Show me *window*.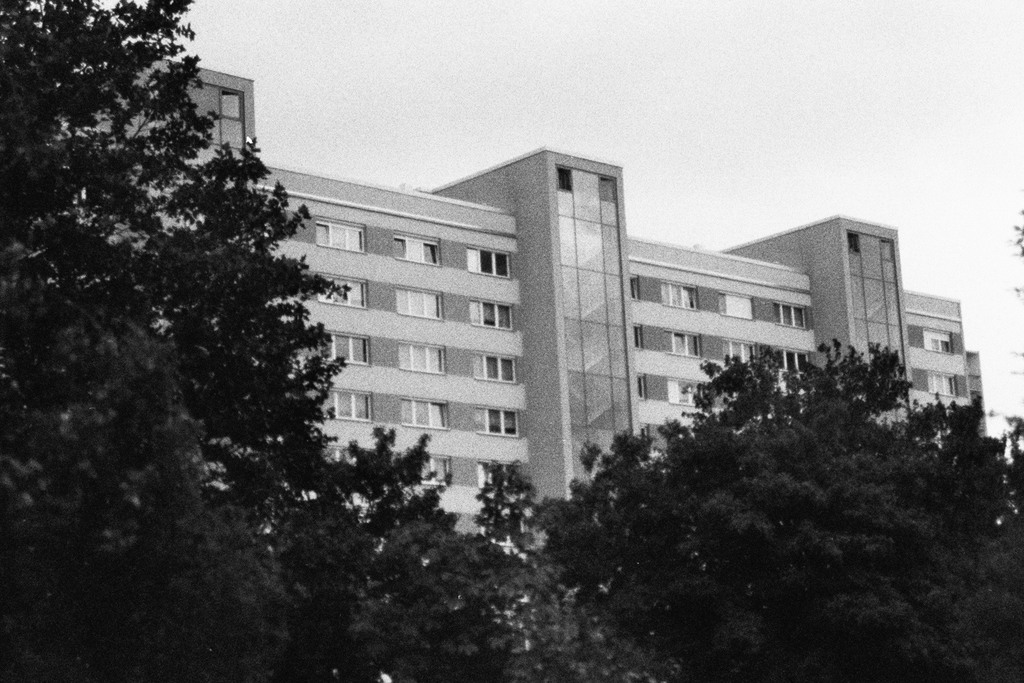
*window* is here: bbox=(419, 457, 454, 486).
